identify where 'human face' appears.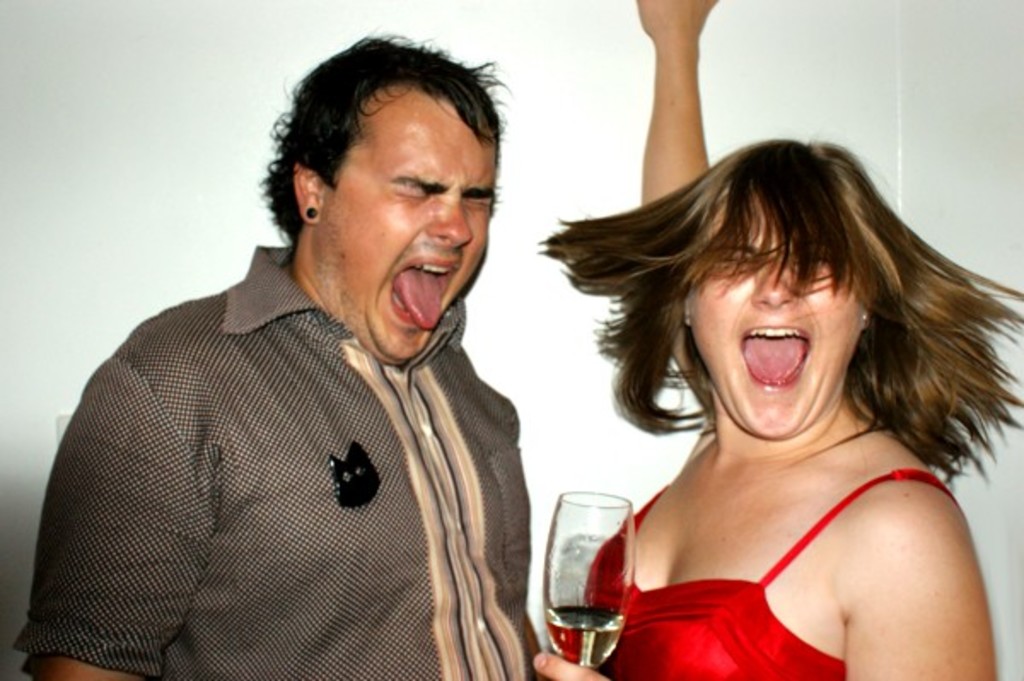
Appears at (x1=329, y1=106, x2=495, y2=364).
